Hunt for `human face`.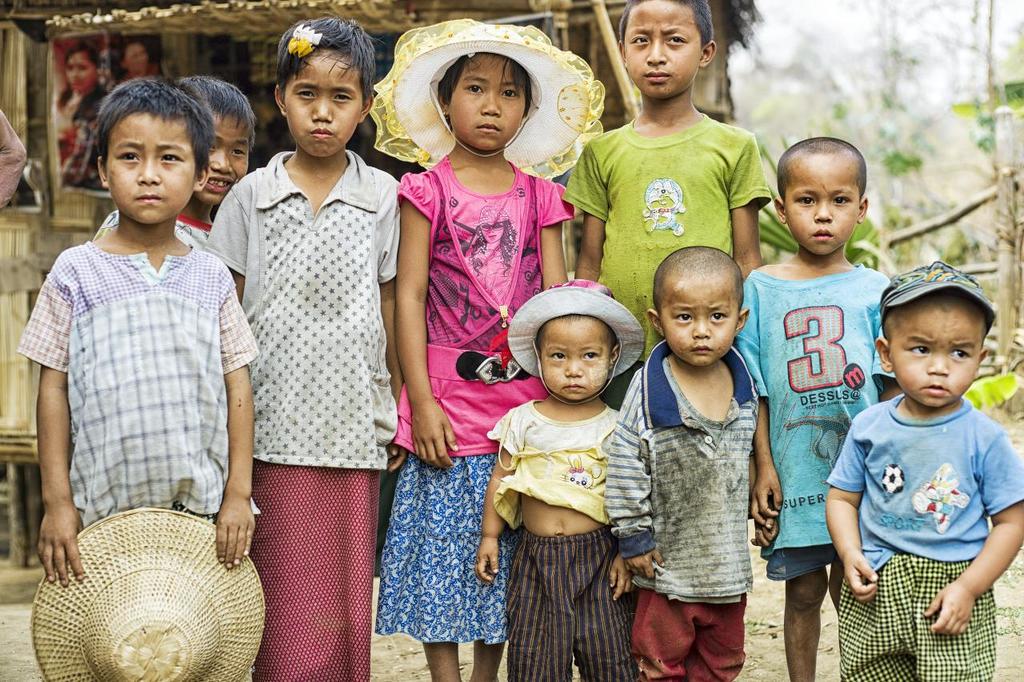
Hunted down at pyautogui.locateOnScreen(196, 107, 245, 211).
